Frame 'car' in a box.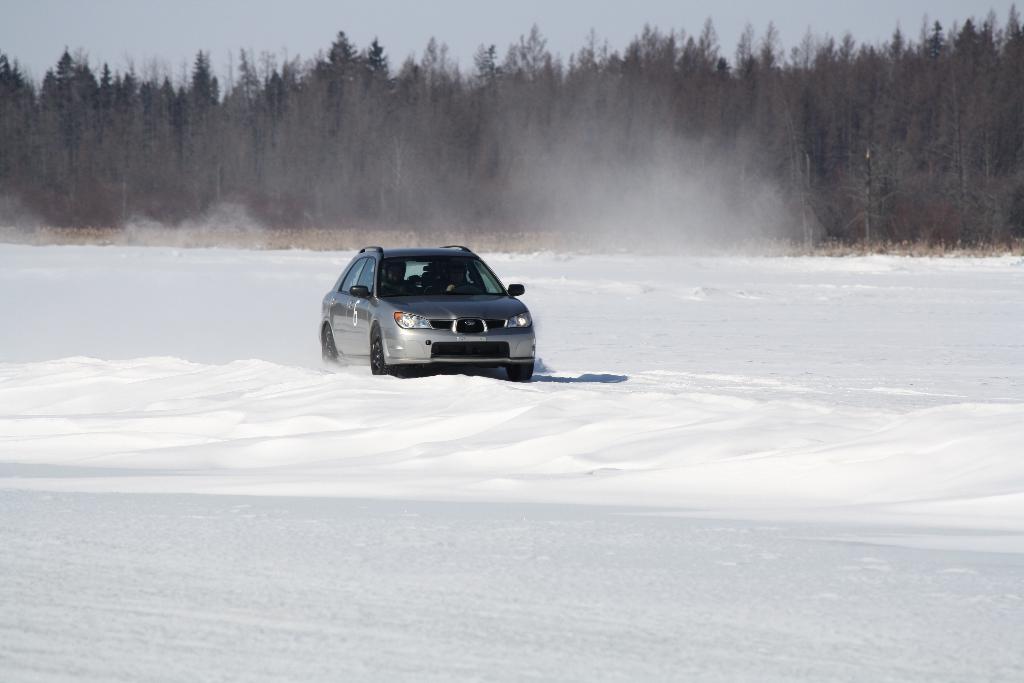
x1=318, y1=244, x2=537, y2=383.
